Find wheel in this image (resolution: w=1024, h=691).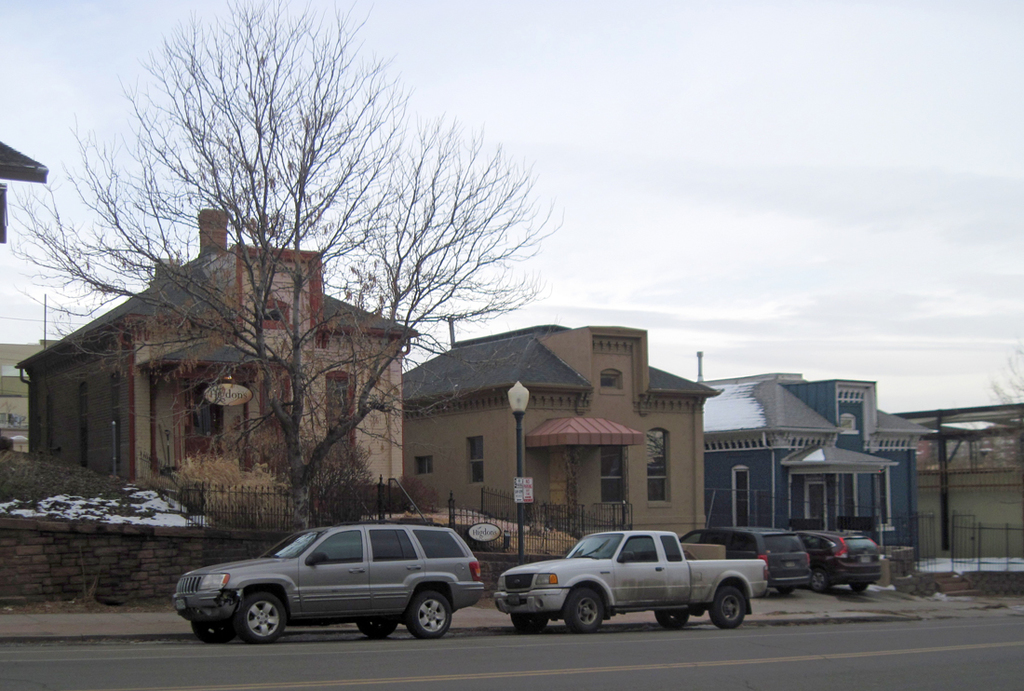
detection(810, 569, 832, 591).
